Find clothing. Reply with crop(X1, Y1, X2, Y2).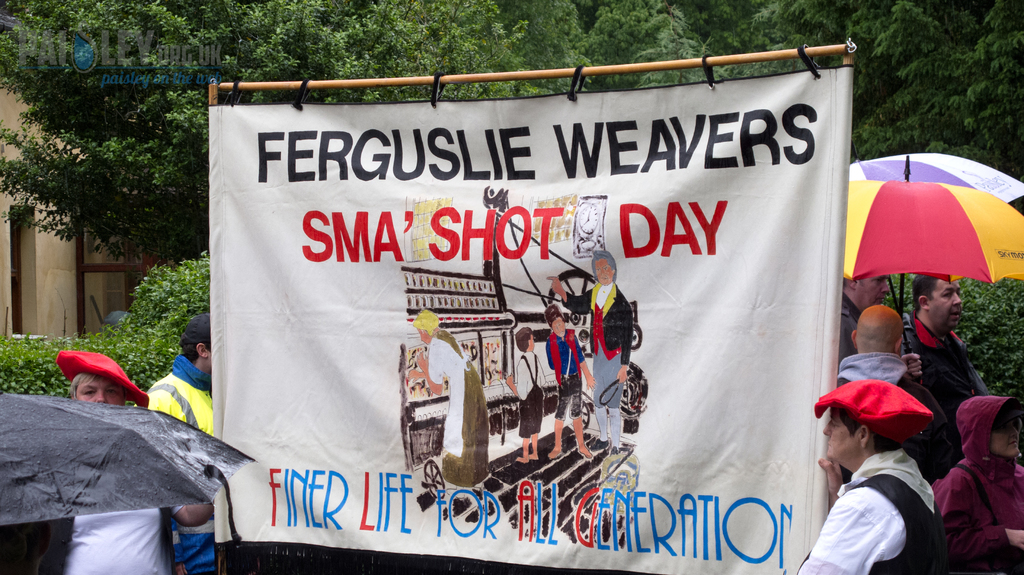
crop(830, 352, 940, 480).
